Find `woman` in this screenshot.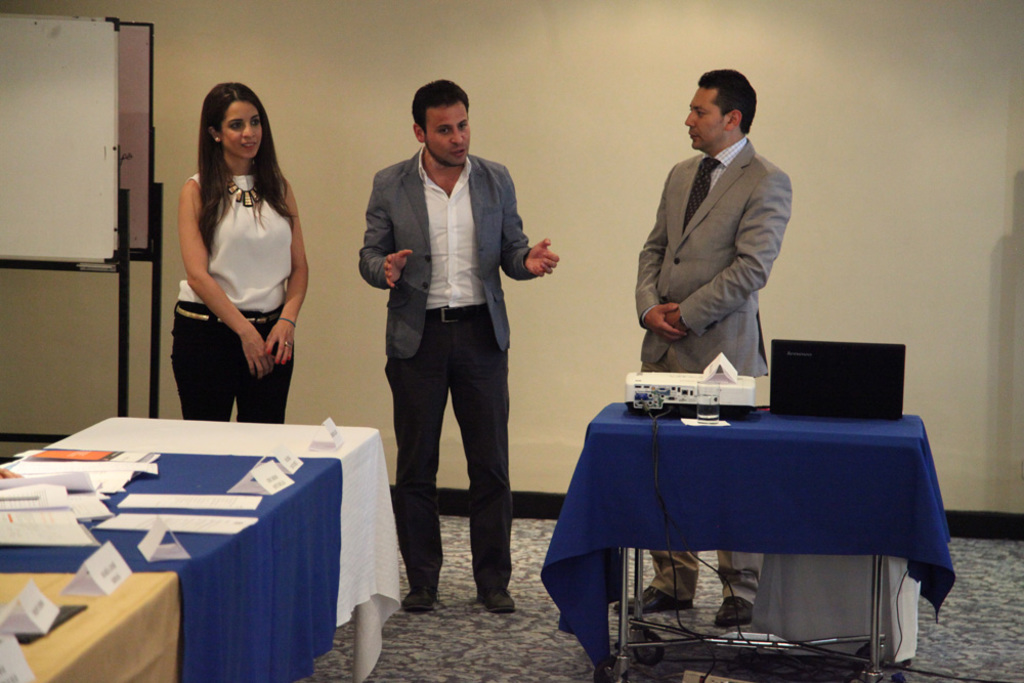
The bounding box for `woman` is (left=173, top=80, right=313, bottom=421).
